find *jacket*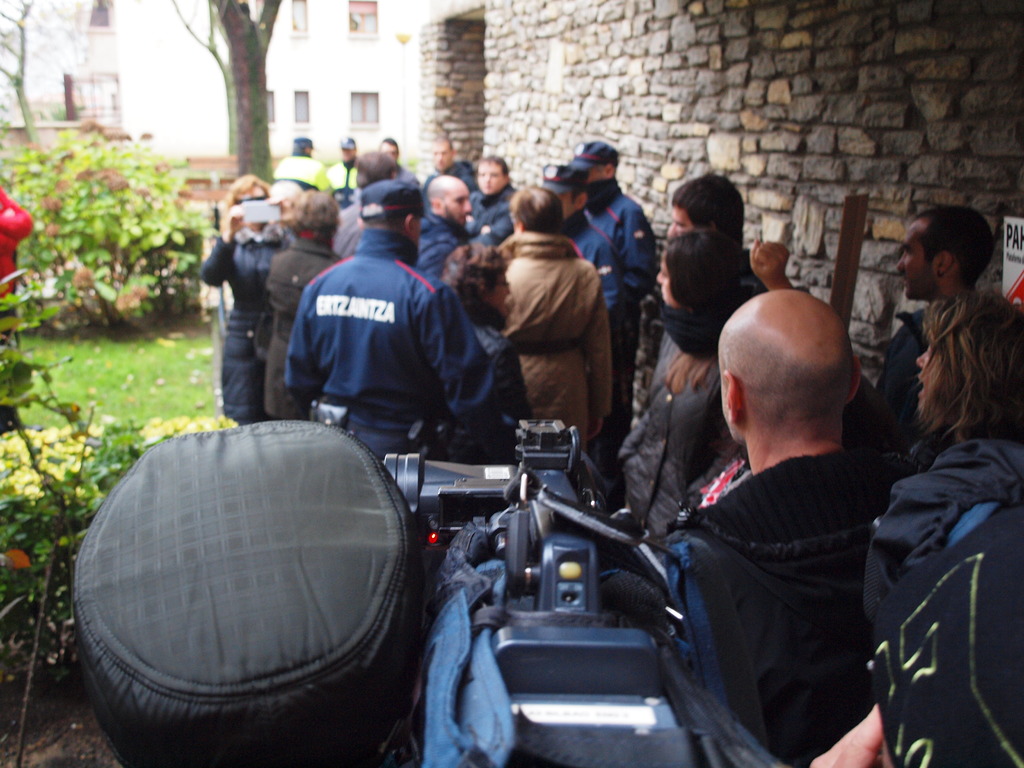
box=[258, 234, 335, 426]
